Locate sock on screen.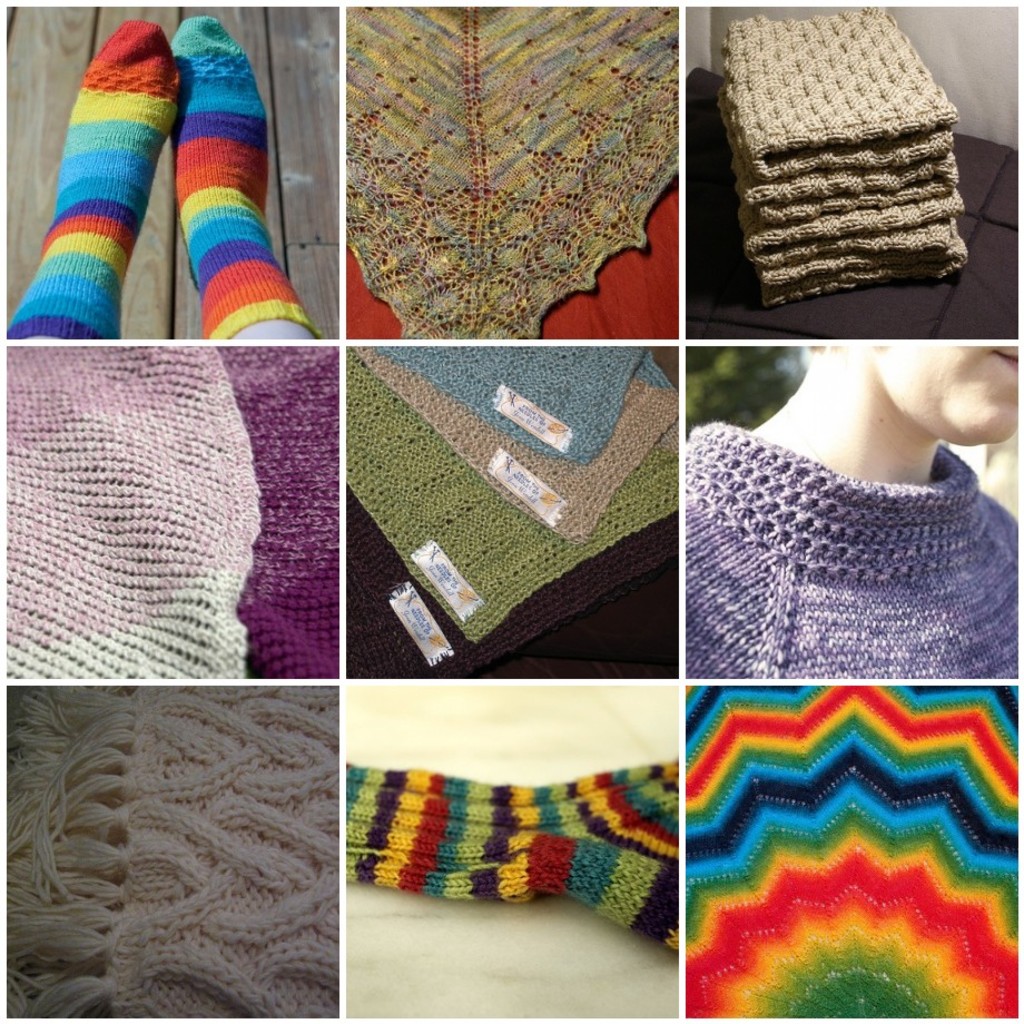
On screen at bbox=[7, 23, 180, 338].
